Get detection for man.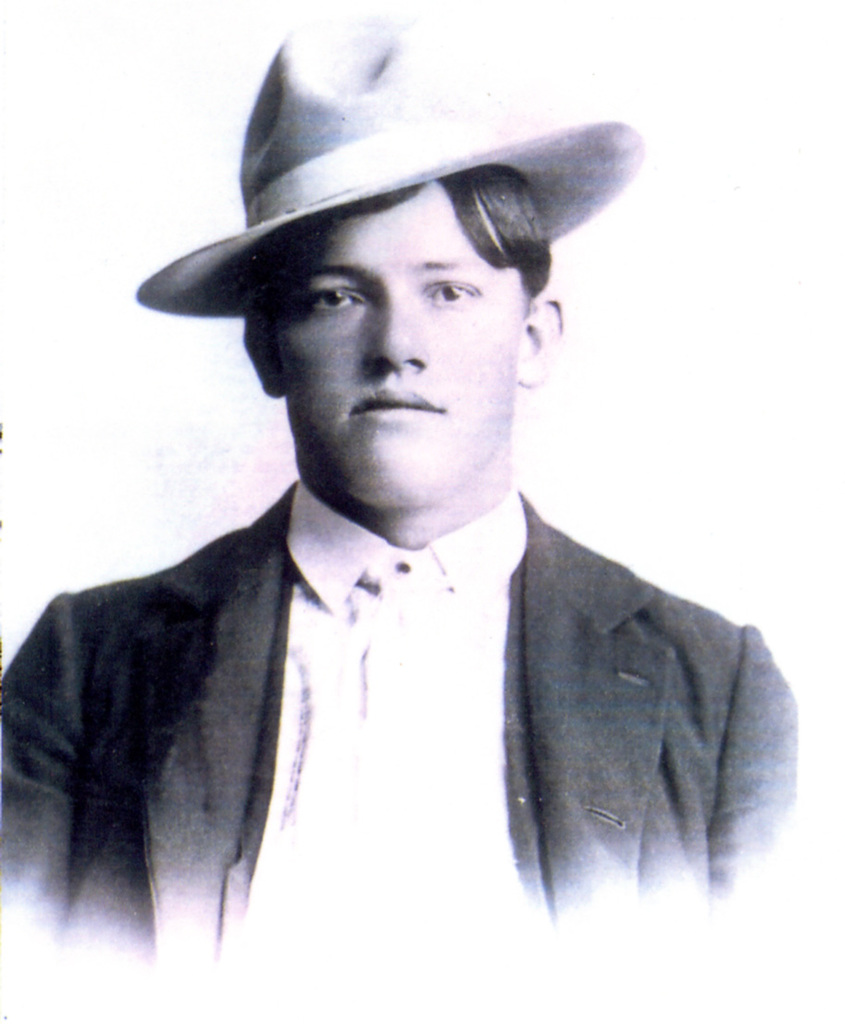
Detection: (0,9,803,967).
